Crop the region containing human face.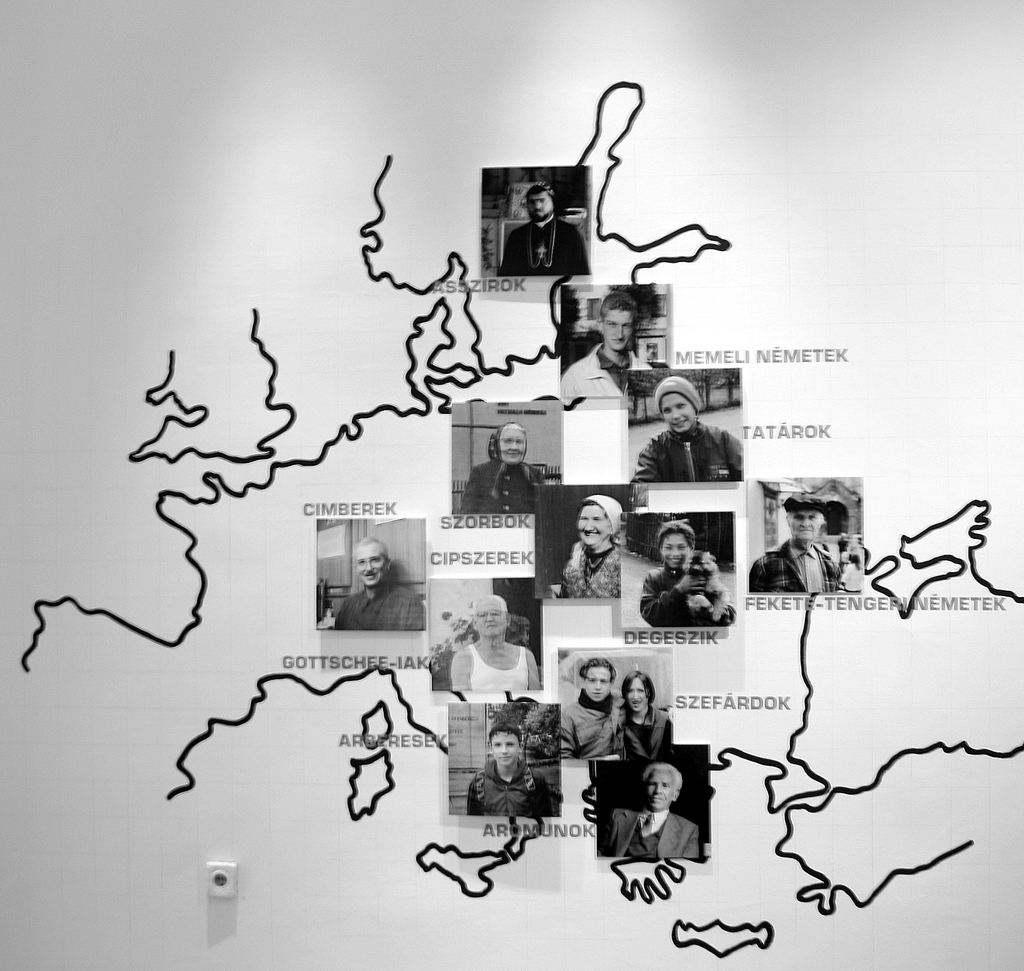
Crop region: box=[660, 392, 697, 436].
